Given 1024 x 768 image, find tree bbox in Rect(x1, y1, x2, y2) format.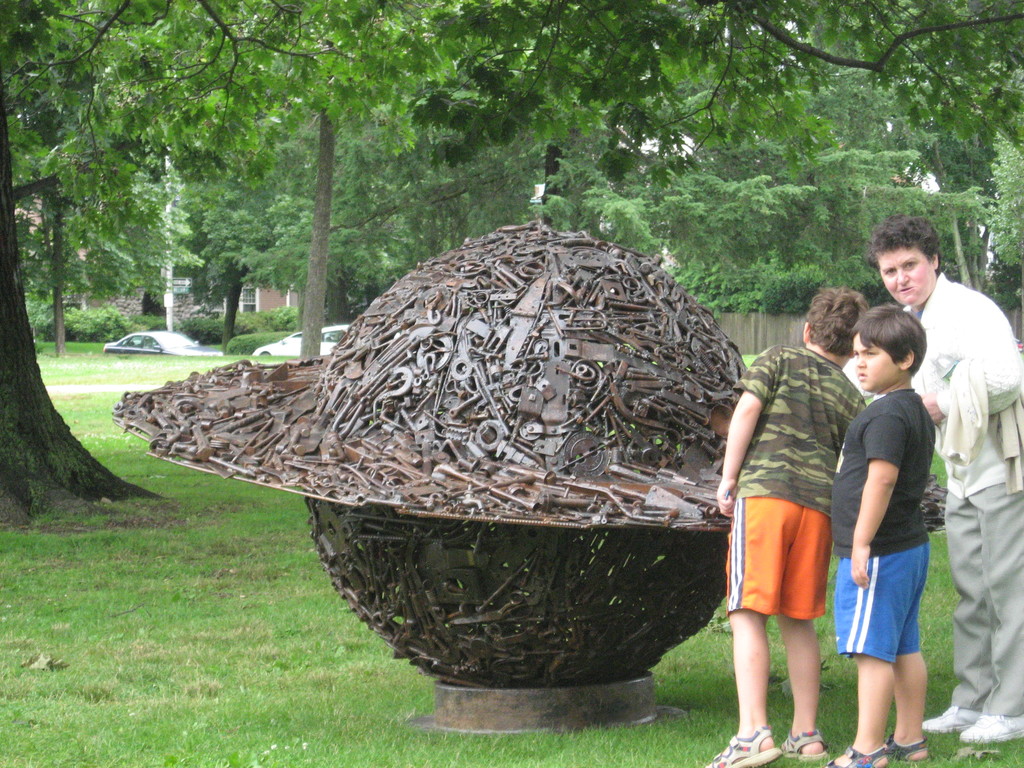
Rect(0, 0, 1023, 533).
